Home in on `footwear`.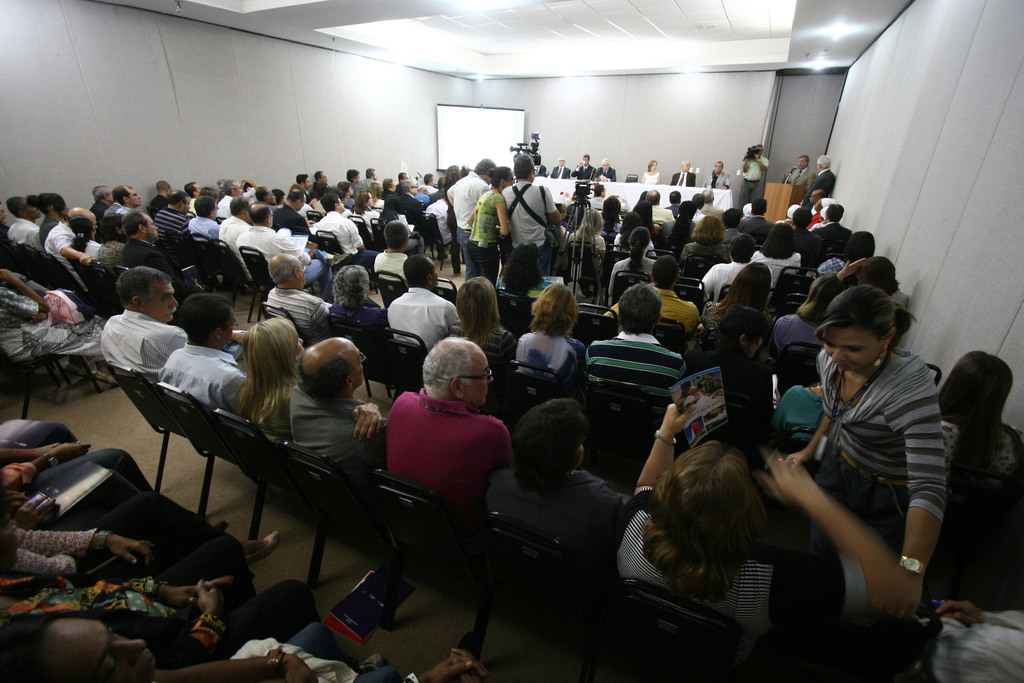
Homed in at <region>243, 531, 280, 566</region>.
